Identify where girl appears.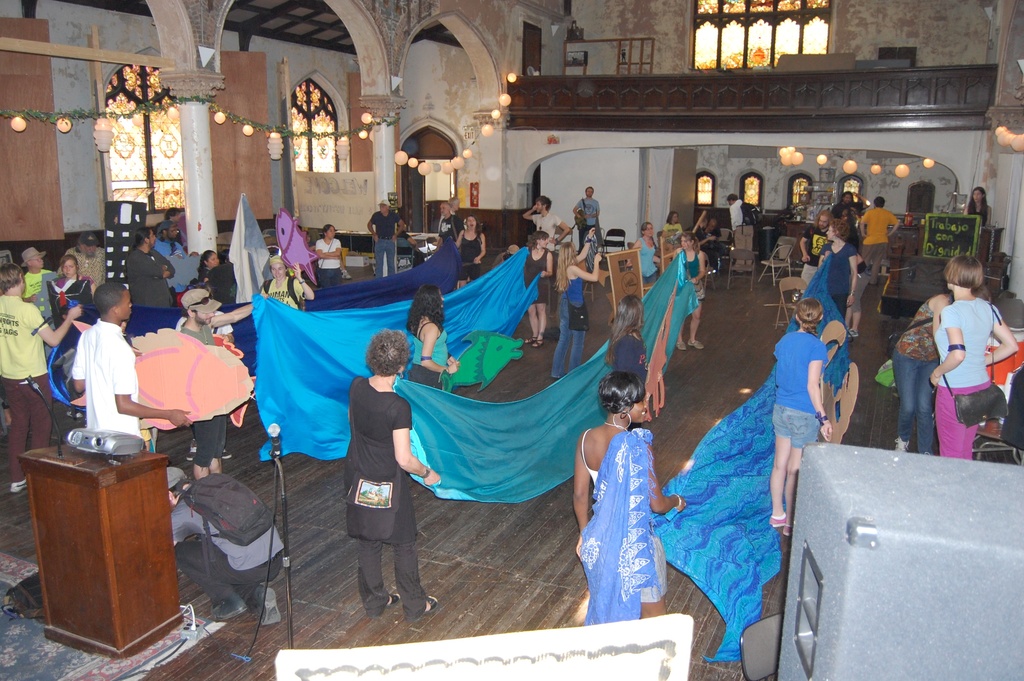
Appears at x1=548 y1=228 x2=602 y2=378.
